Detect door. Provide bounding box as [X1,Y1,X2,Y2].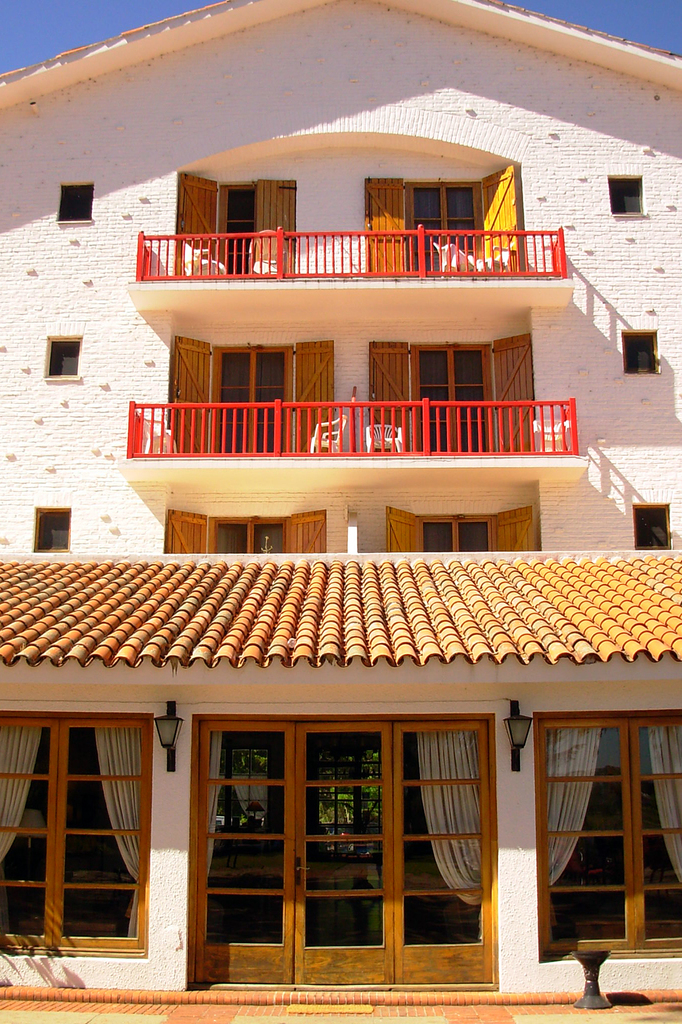
[255,178,293,280].
